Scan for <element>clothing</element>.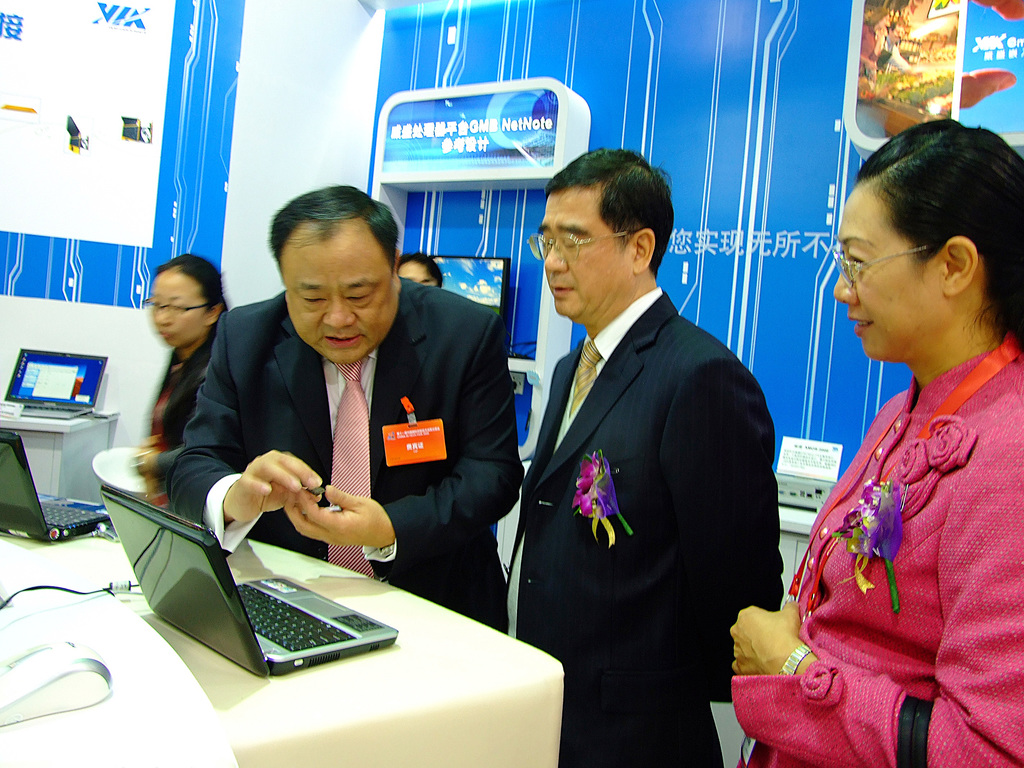
Scan result: {"left": 795, "top": 311, "right": 1012, "bottom": 739}.
